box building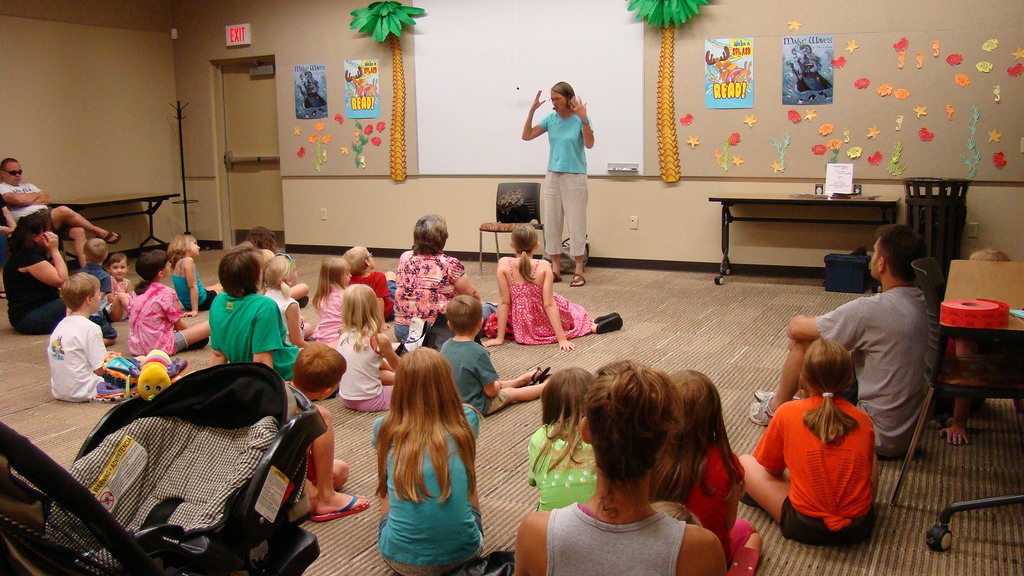
0, 0, 1023, 570
